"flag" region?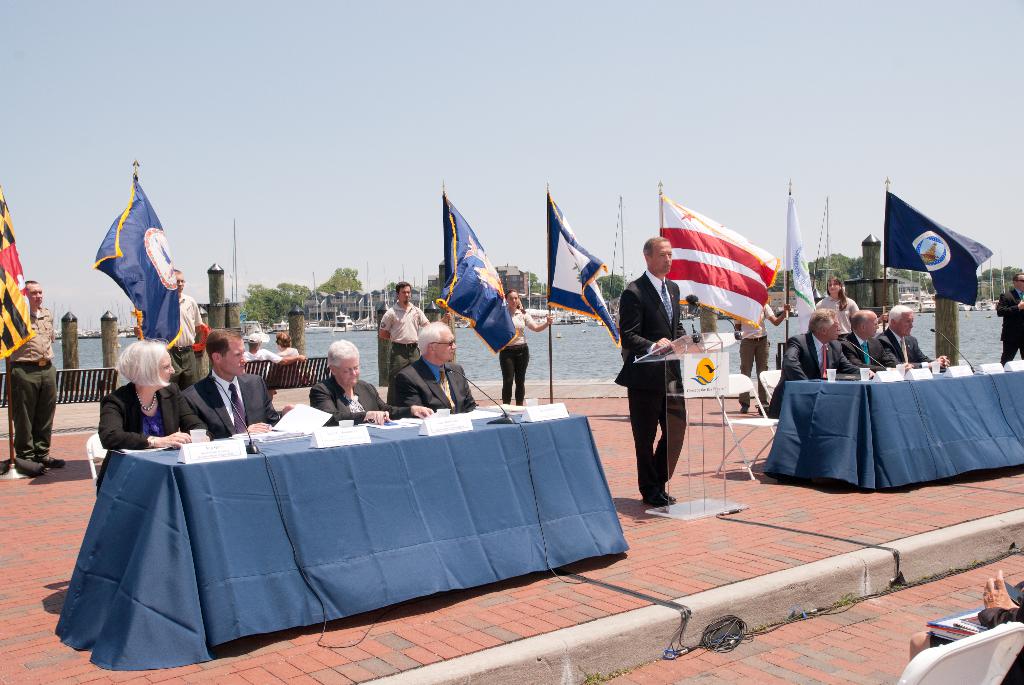
<box>91,166,182,351</box>
